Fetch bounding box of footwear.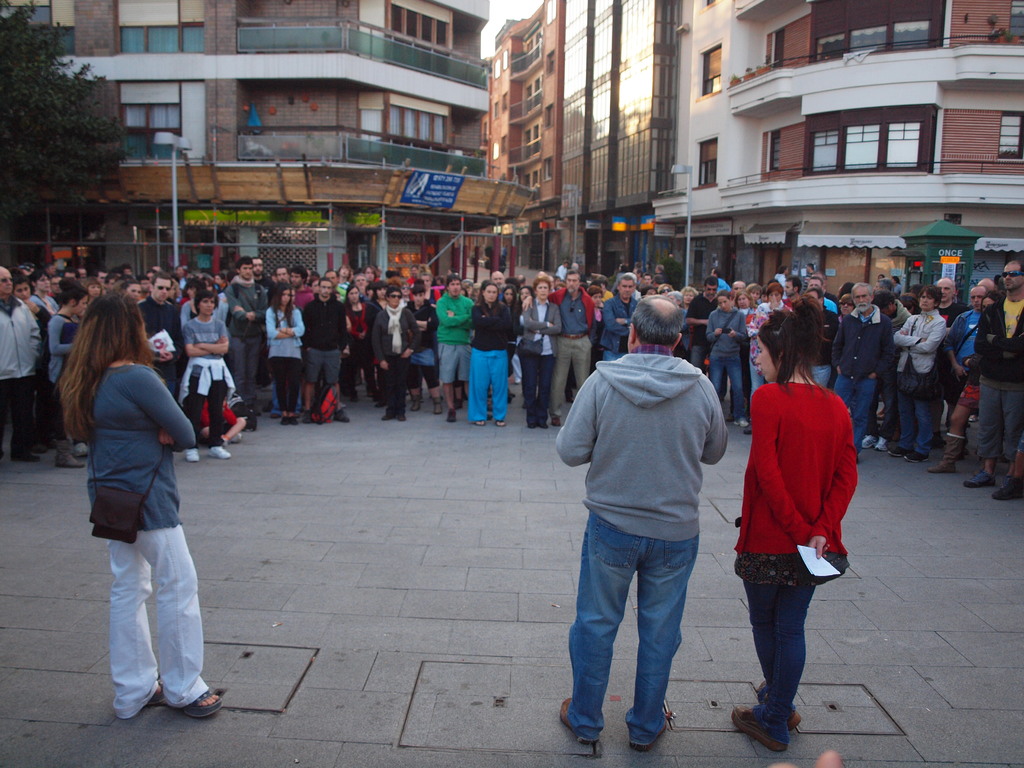
Bbox: [left=892, top=440, right=915, bottom=454].
